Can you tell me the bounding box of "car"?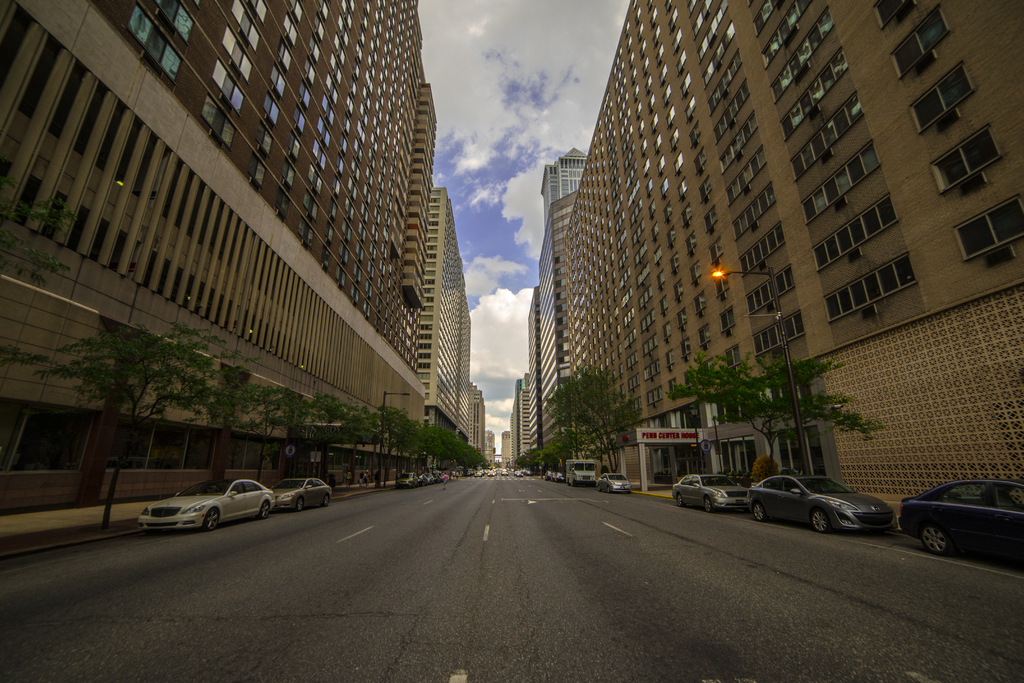
[x1=538, y1=464, x2=564, y2=483].
